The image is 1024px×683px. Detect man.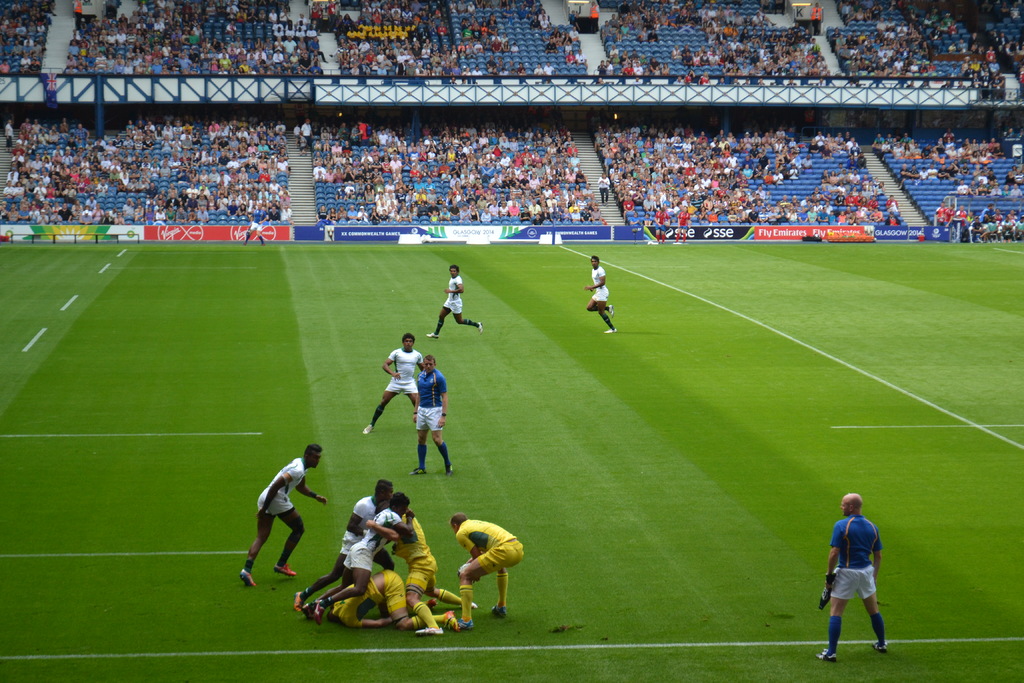
Detection: Rect(452, 513, 525, 630).
